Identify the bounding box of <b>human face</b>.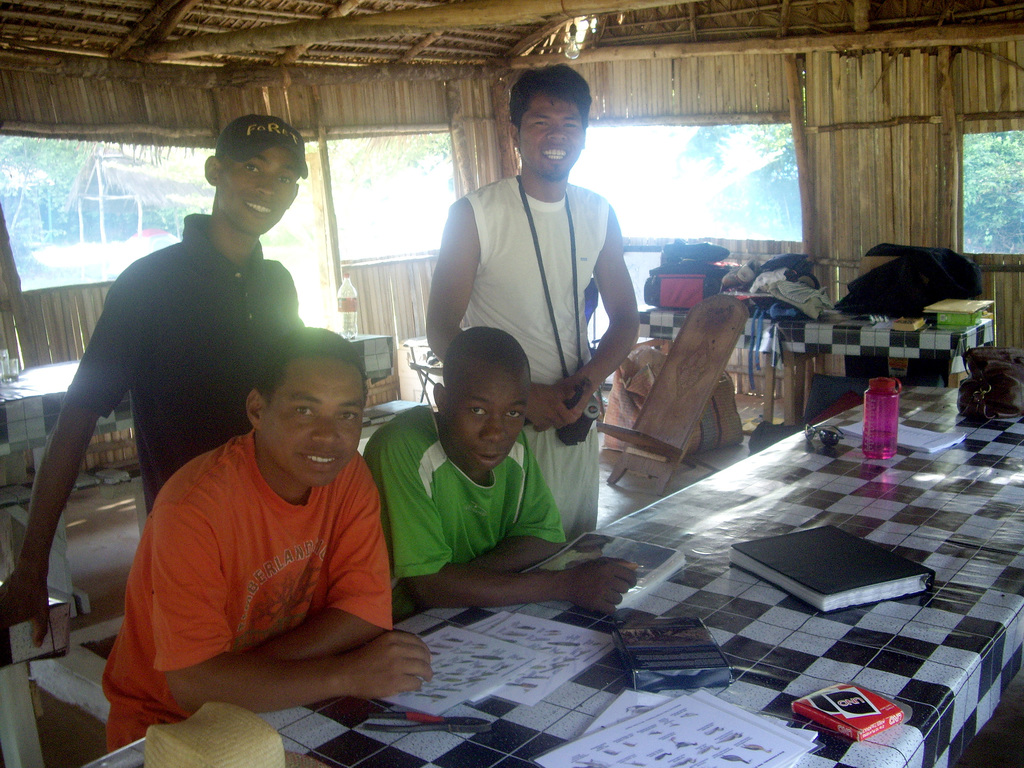
detection(519, 93, 582, 177).
